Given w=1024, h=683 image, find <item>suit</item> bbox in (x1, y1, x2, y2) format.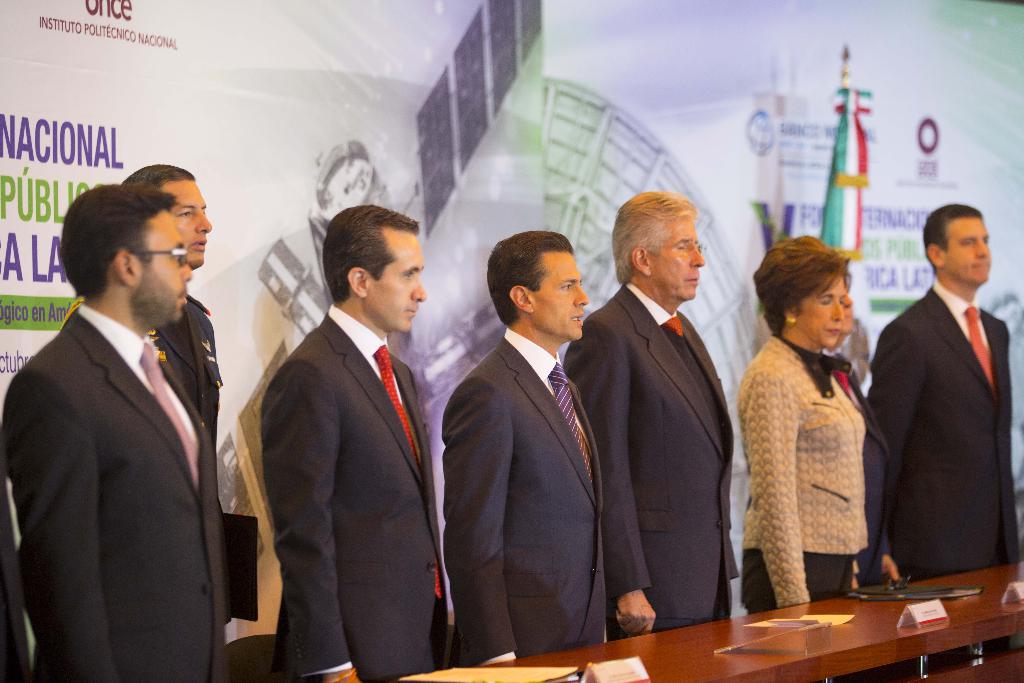
(59, 300, 225, 466).
